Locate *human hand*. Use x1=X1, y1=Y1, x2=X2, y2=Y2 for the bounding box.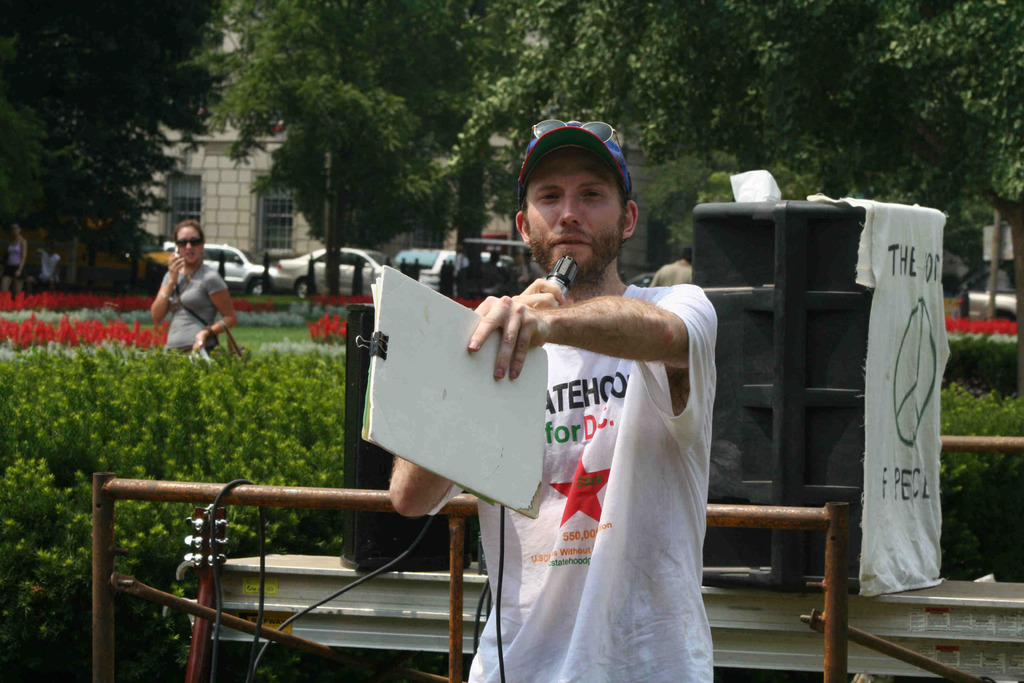
x1=509, y1=279, x2=567, y2=309.
